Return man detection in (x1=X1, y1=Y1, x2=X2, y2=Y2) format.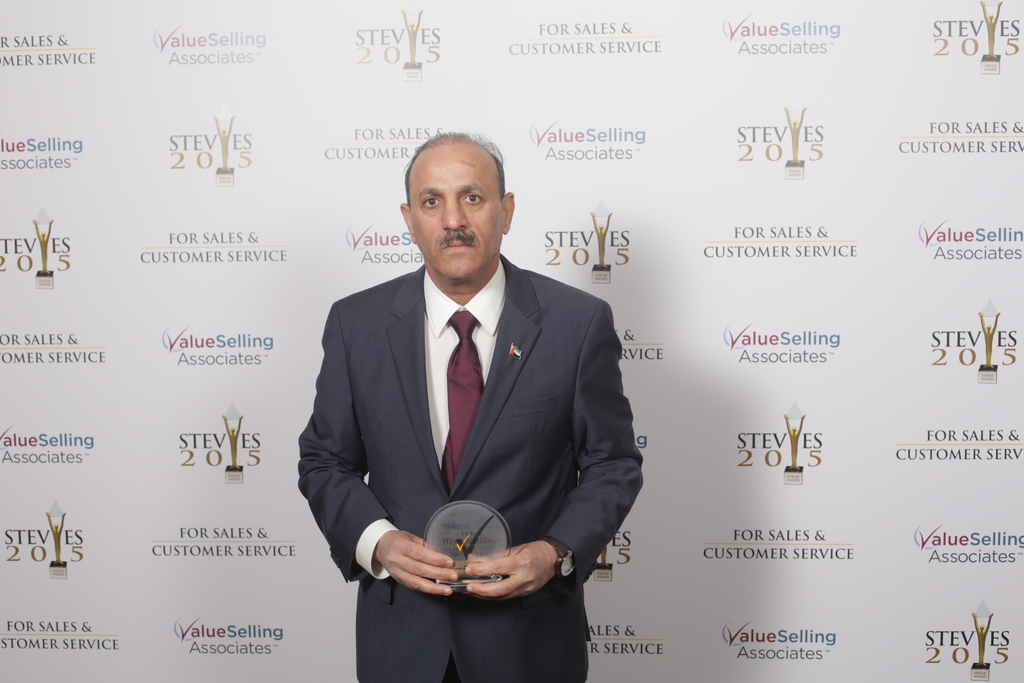
(x1=299, y1=122, x2=646, y2=675).
